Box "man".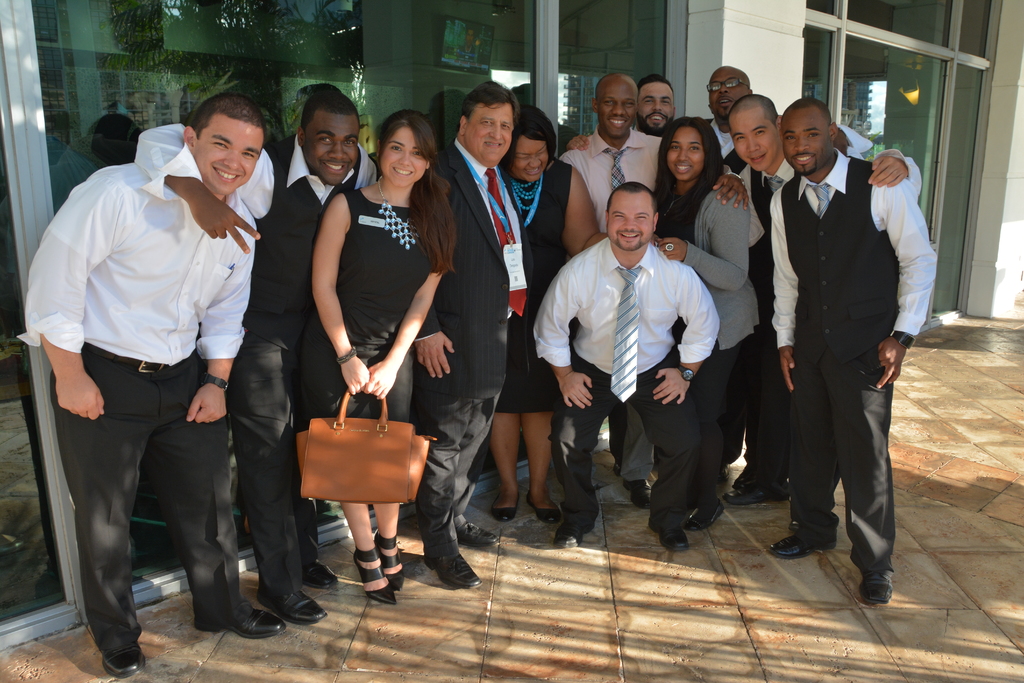
{"x1": 735, "y1": 81, "x2": 936, "y2": 500}.
